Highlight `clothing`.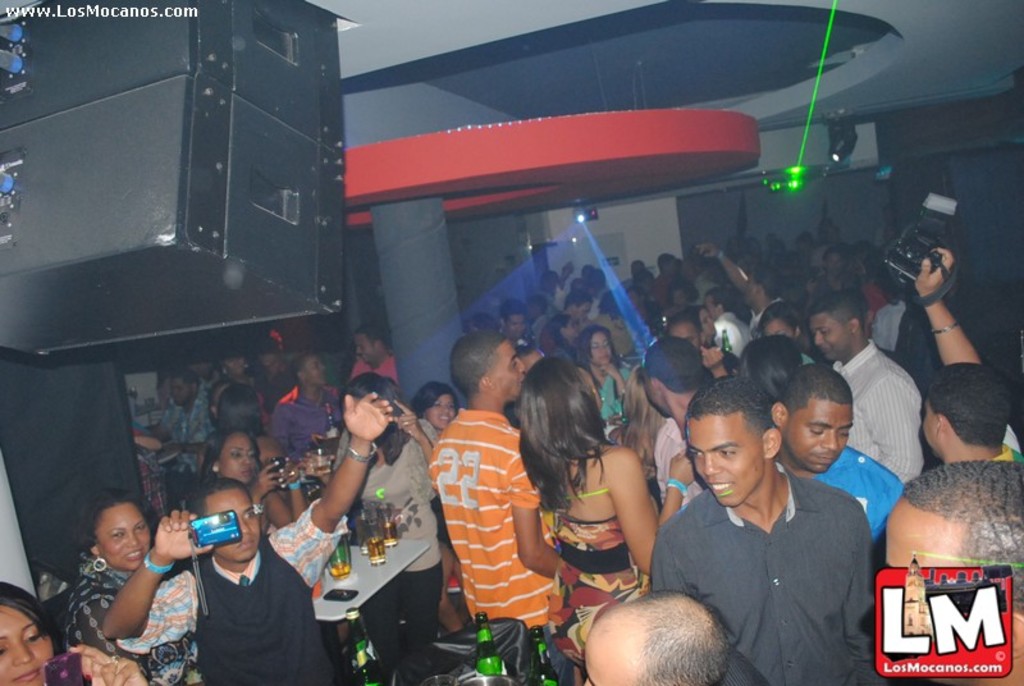
Highlighted region: Rect(649, 265, 672, 314).
